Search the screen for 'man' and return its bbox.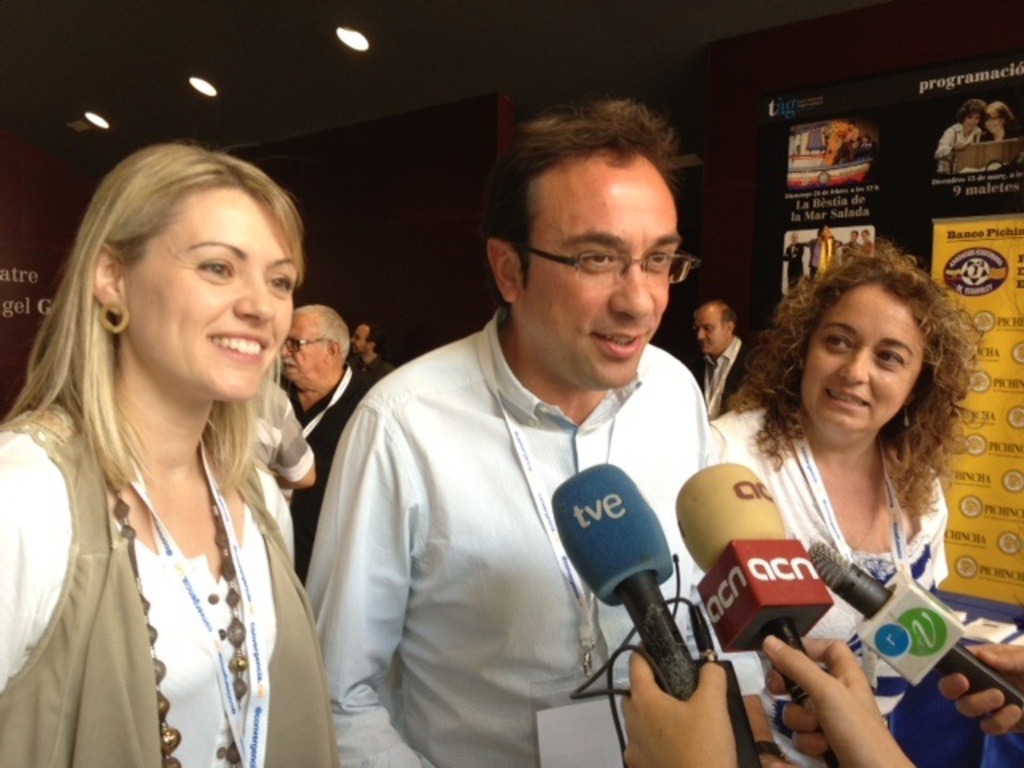
Found: pyautogui.locateOnScreen(675, 299, 754, 427).
